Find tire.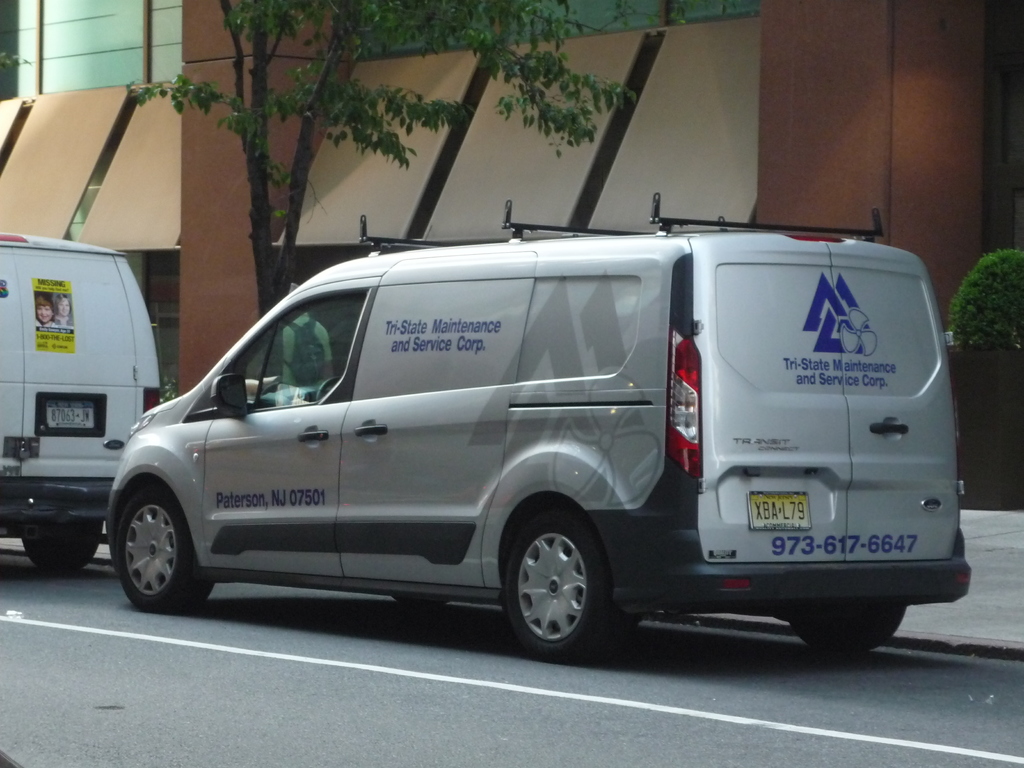
region(786, 603, 906, 651).
